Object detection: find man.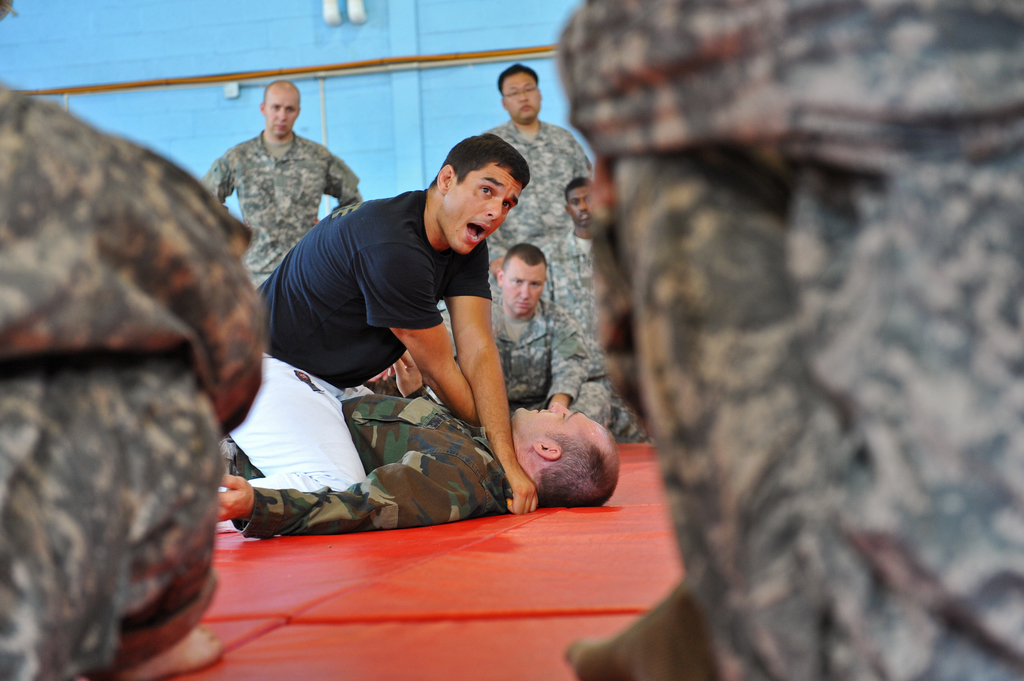
pyautogui.locateOnScreen(472, 62, 596, 301).
